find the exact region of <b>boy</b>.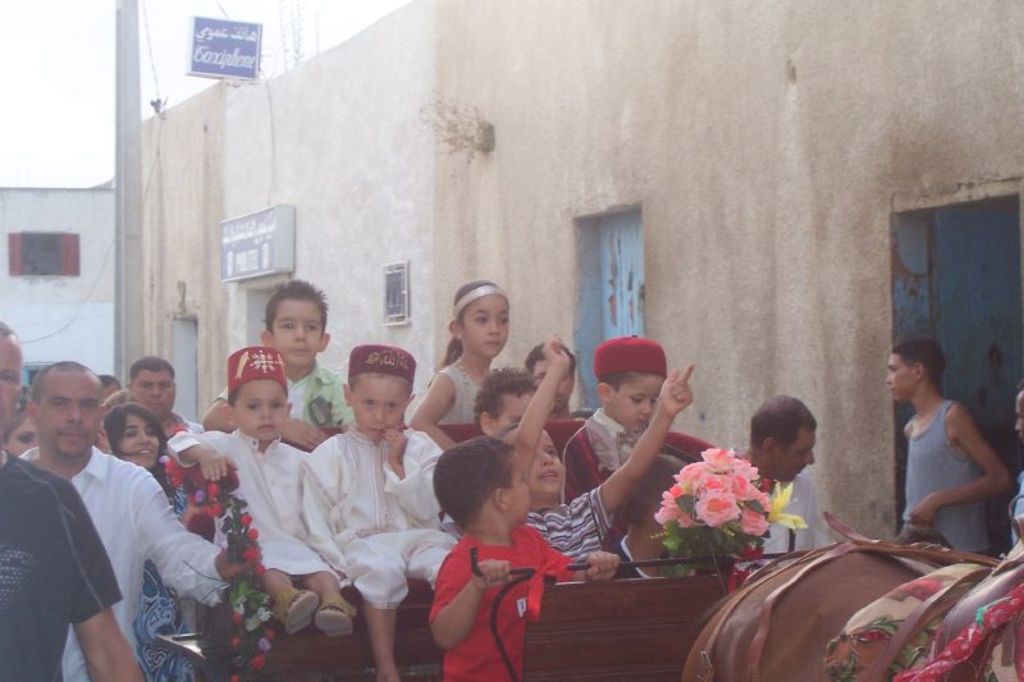
Exact region: l=557, t=333, r=676, b=545.
